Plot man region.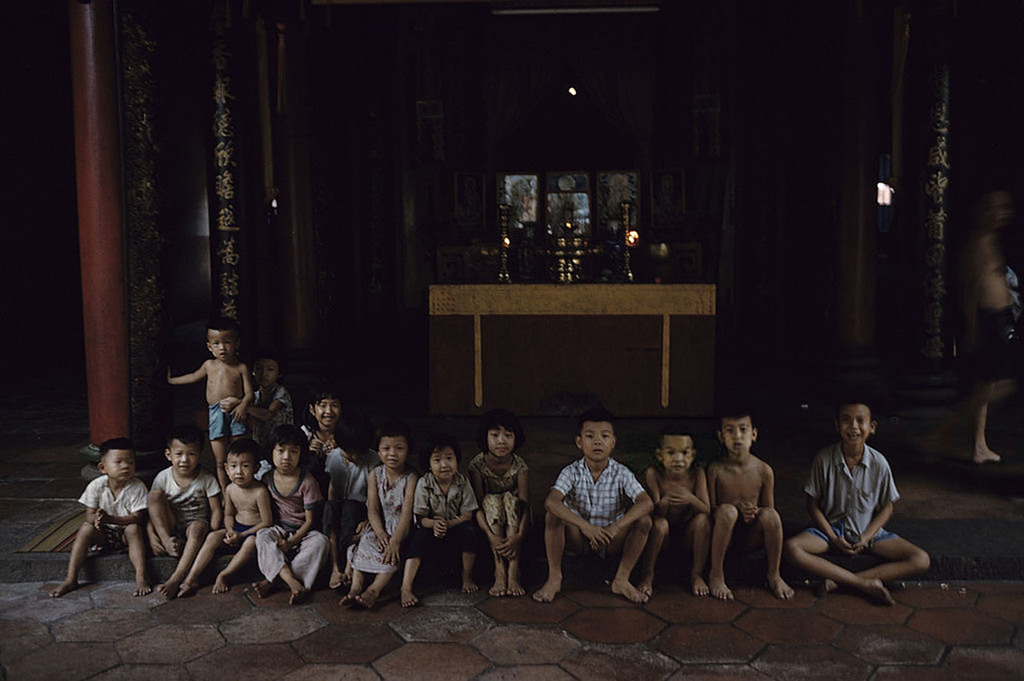
Plotted at 921 186 1014 460.
